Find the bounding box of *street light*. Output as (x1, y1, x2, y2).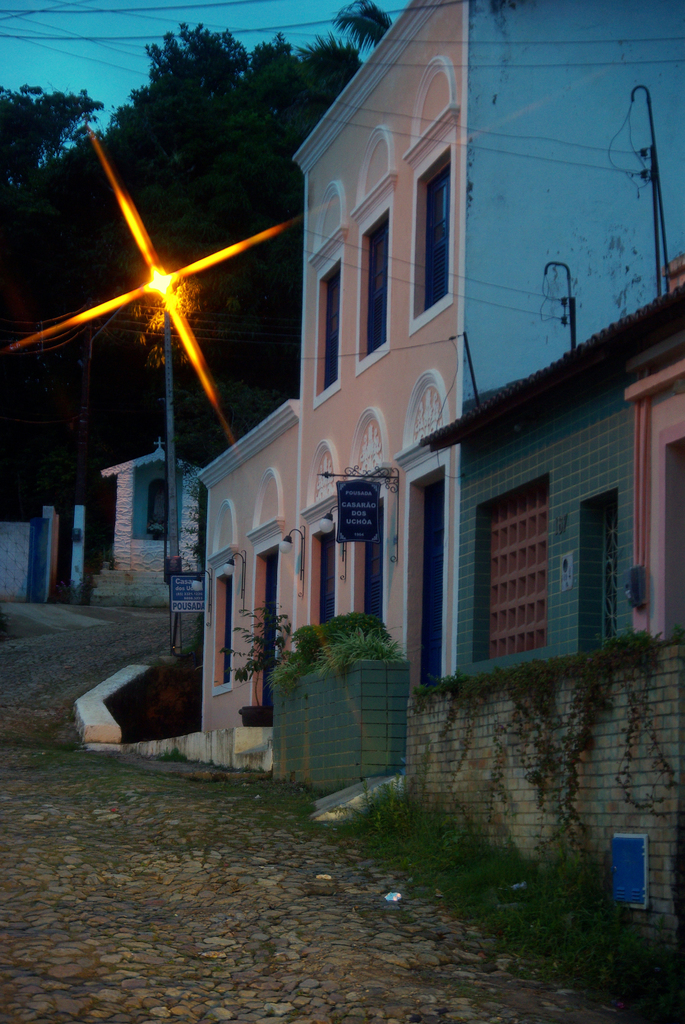
(143, 264, 193, 588).
